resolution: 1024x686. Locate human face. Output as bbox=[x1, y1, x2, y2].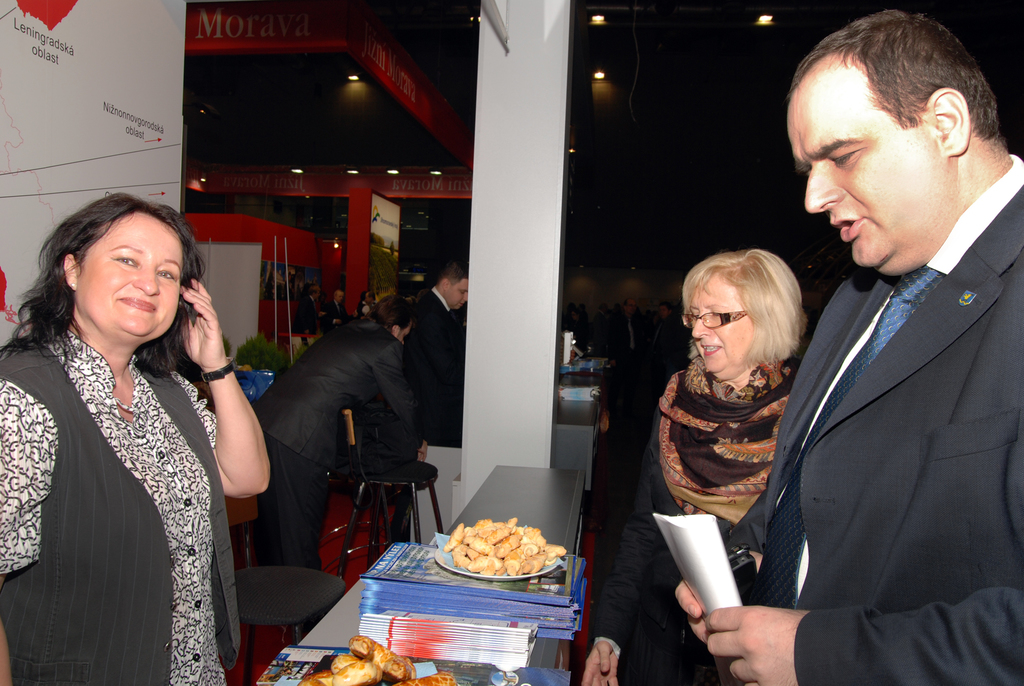
bbox=[72, 214, 185, 345].
